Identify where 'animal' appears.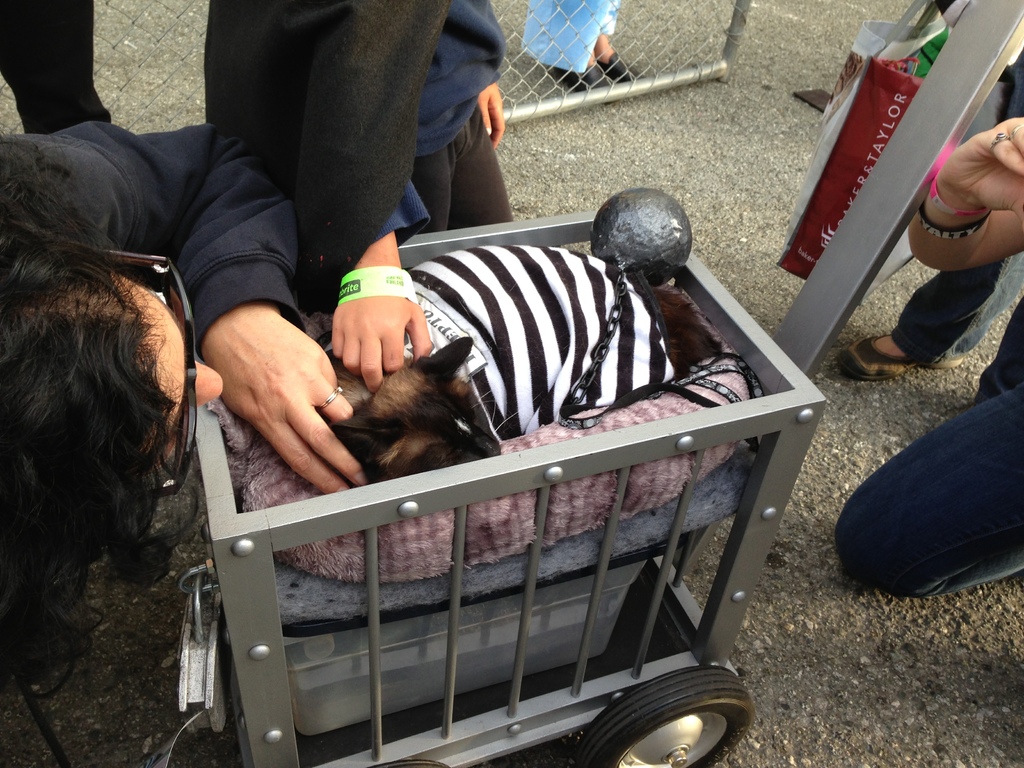
Appears at 329 244 730 467.
